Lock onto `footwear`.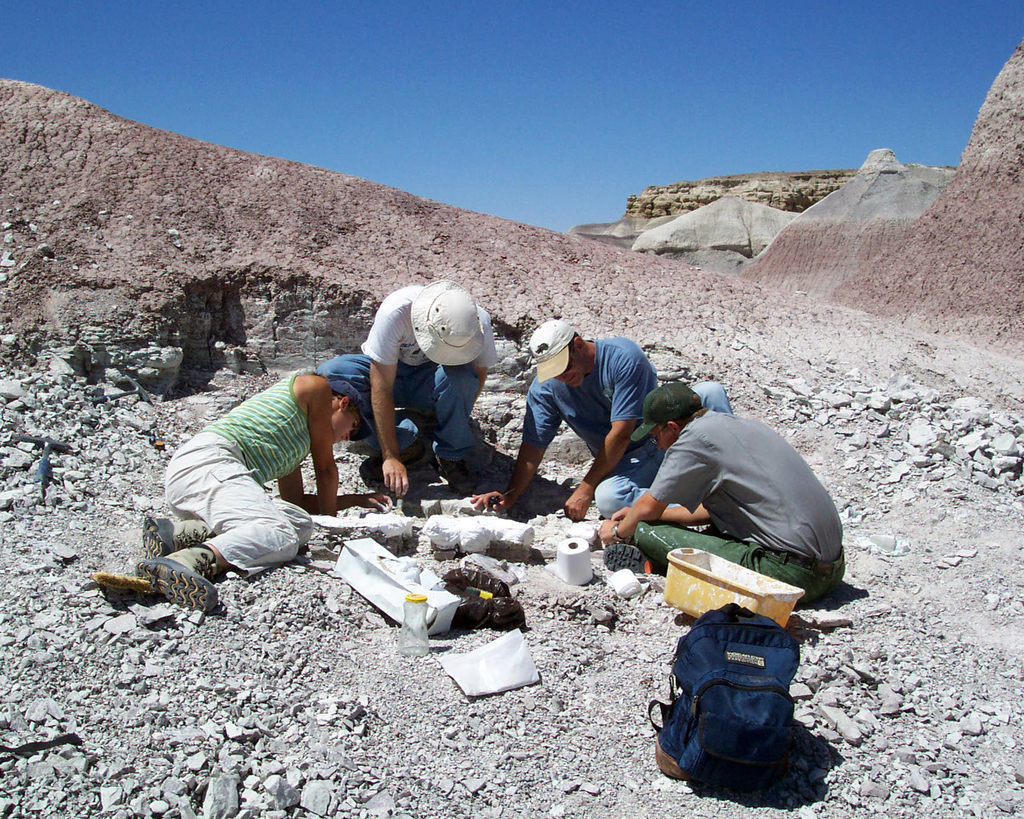
Locked: {"x1": 135, "y1": 508, "x2": 208, "y2": 563}.
